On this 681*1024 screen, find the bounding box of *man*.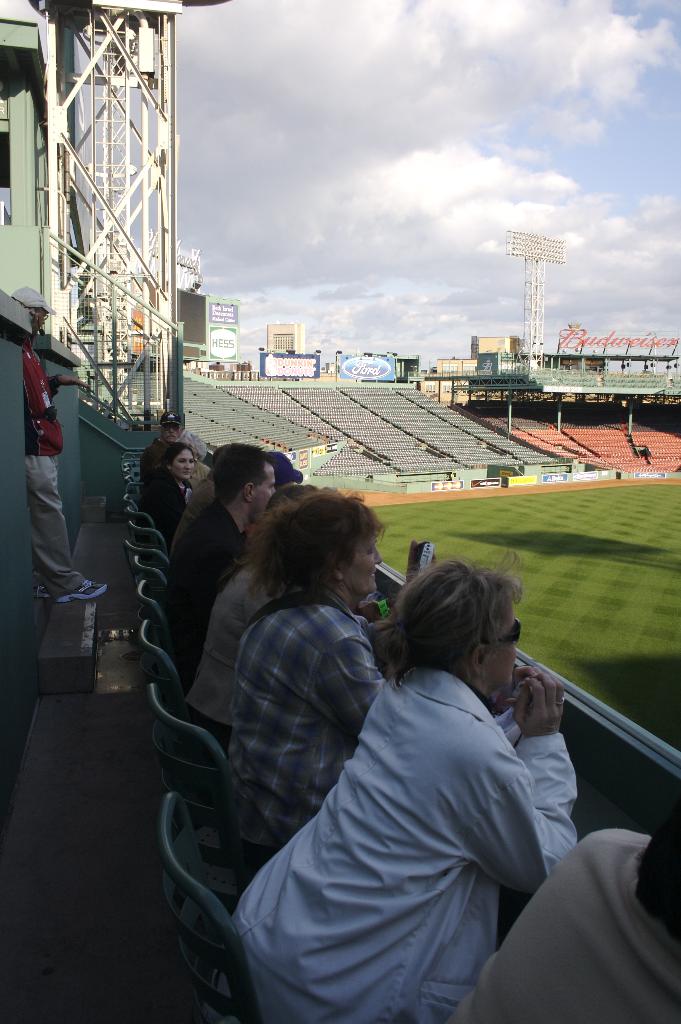
Bounding box: pyautogui.locateOnScreen(167, 445, 279, 650).
